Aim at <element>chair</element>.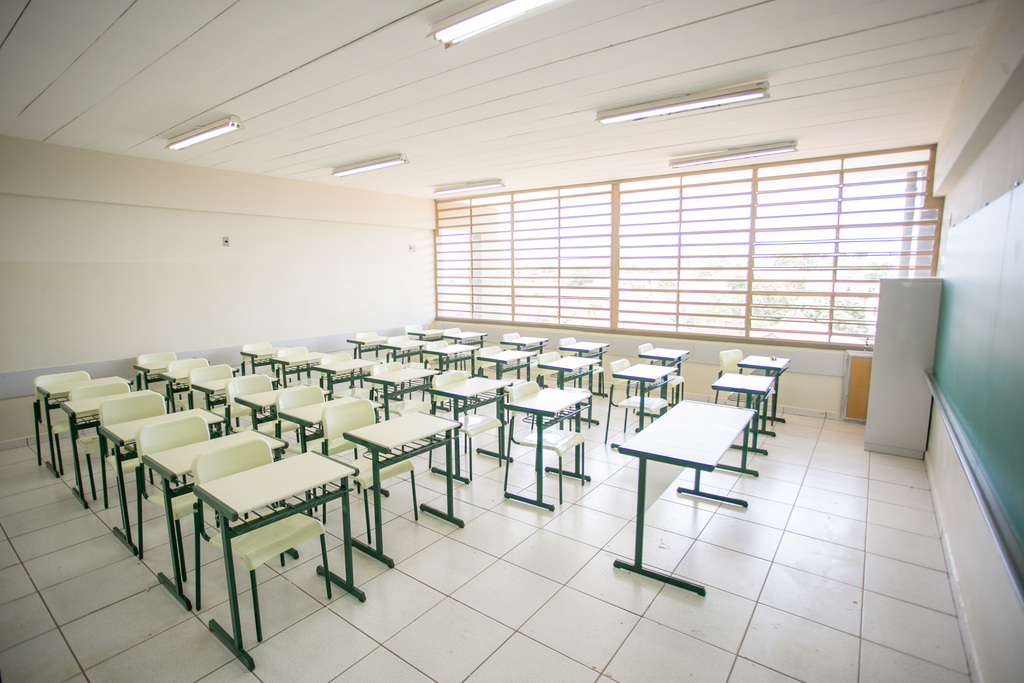
Aimed at BBox(191, 436, 334, 643).
